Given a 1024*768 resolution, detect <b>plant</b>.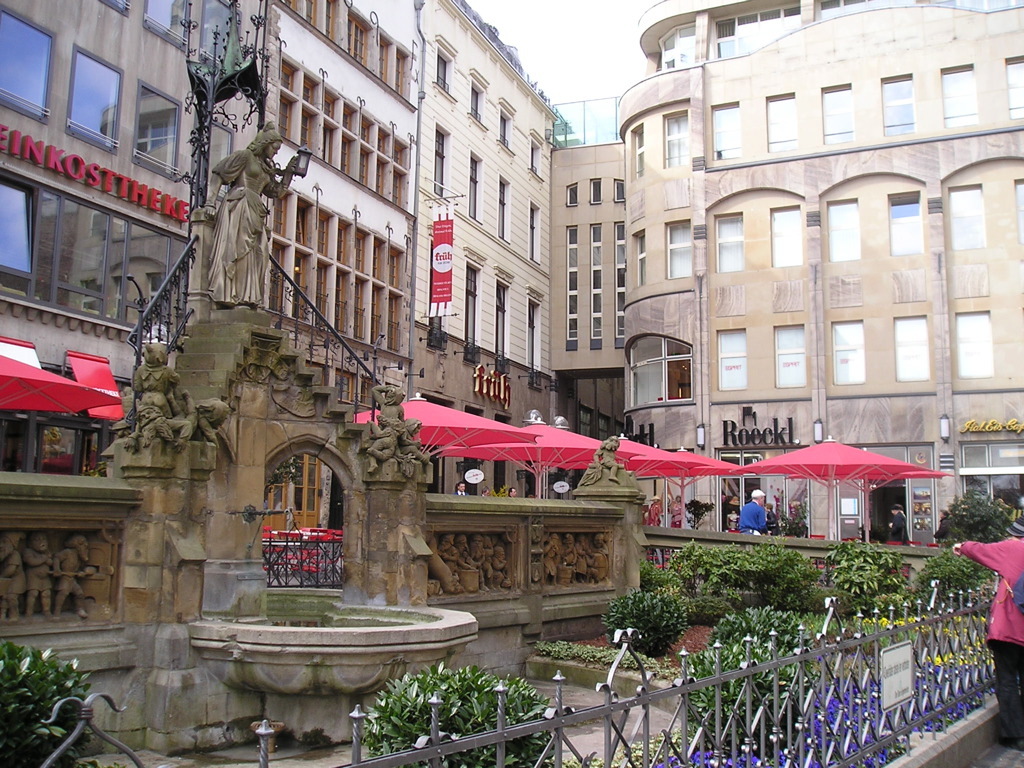
box=[0, 639, 94, 767].
